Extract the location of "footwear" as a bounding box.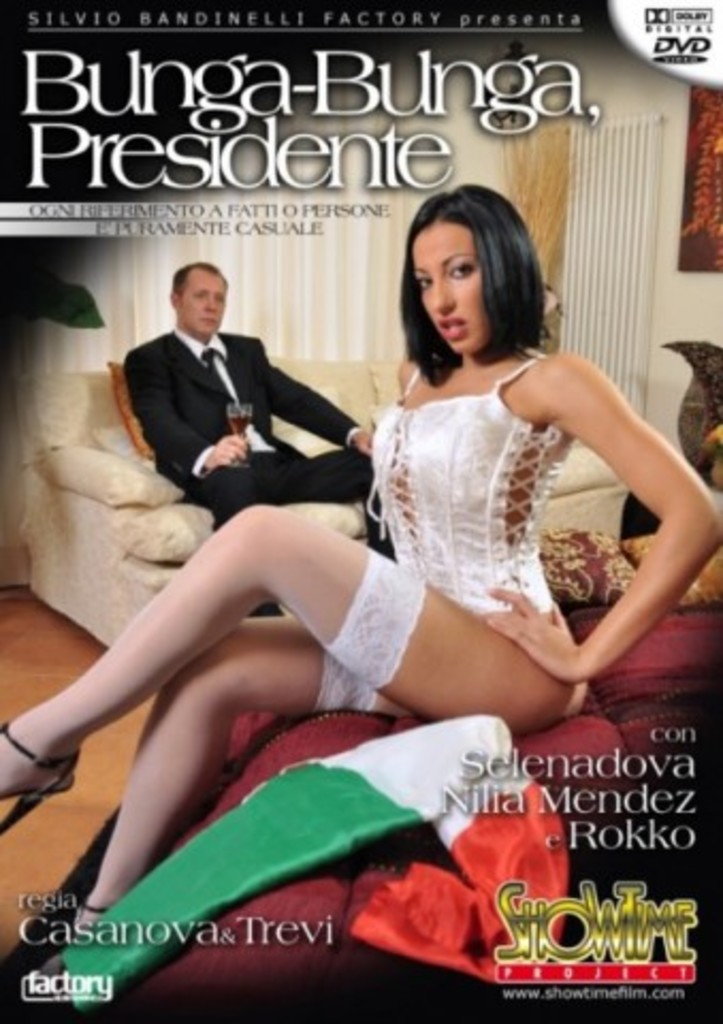
pyautogui.locateOnScreen(0, 727, 83, 845).
